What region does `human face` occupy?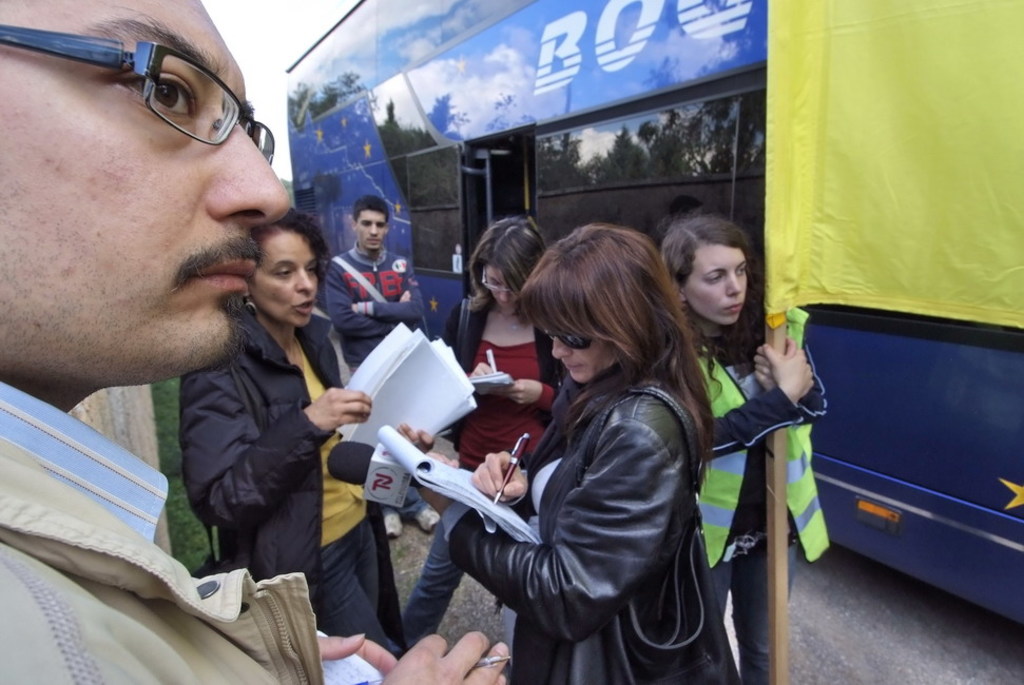
354:208:388:247.
